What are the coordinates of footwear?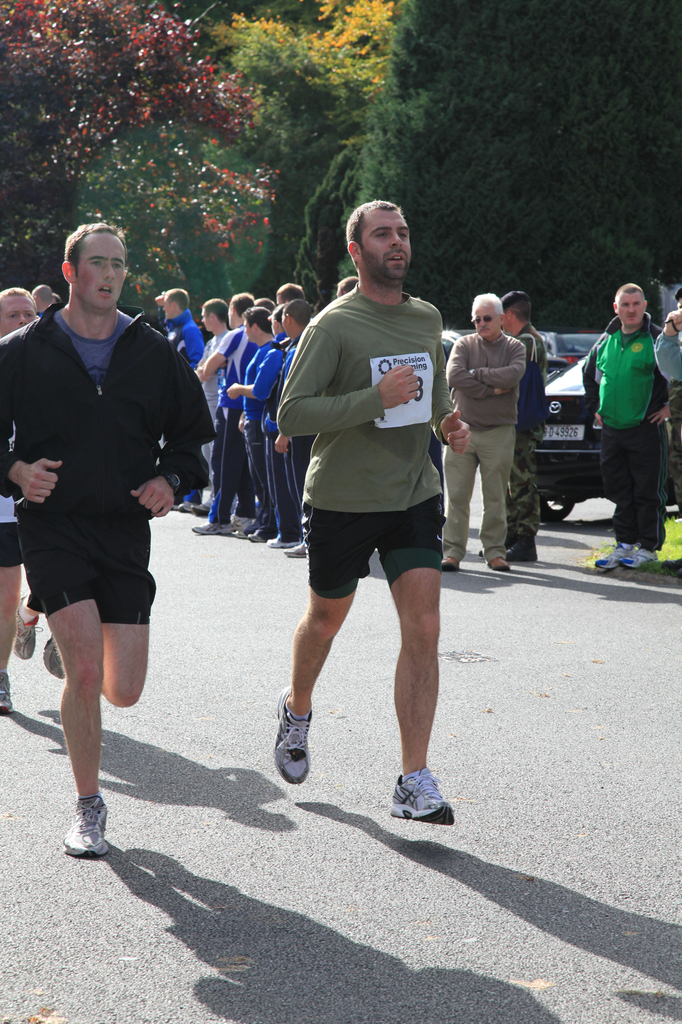
locate(264, 713, 321, 787).
